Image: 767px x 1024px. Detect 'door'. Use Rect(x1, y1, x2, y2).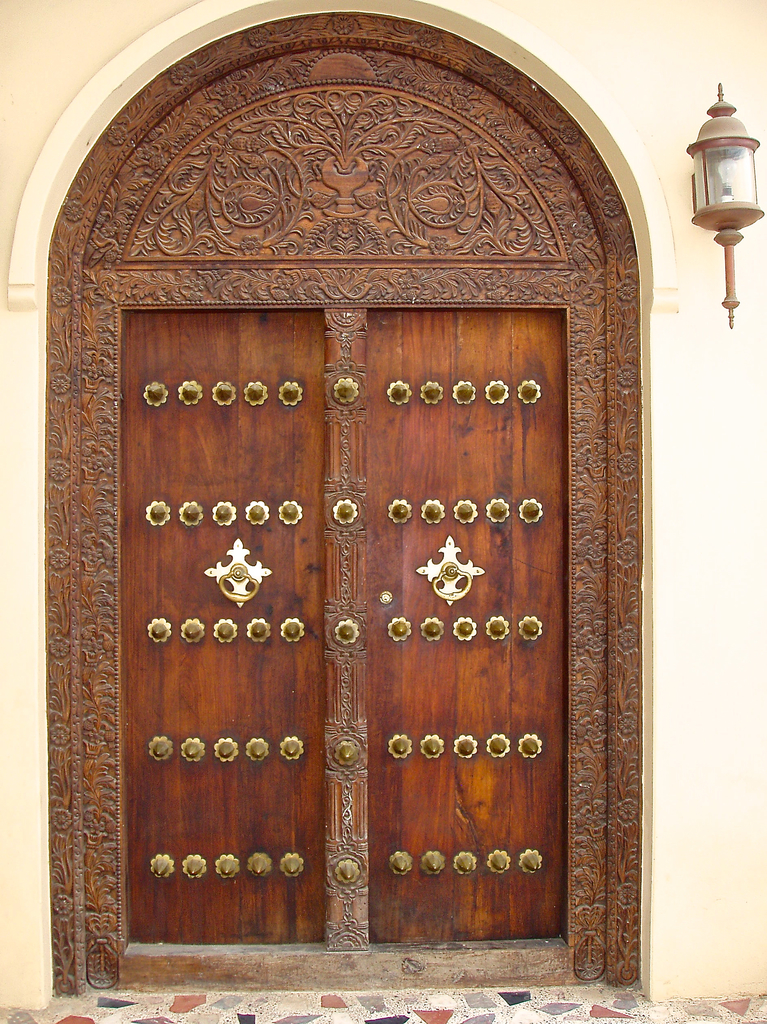
Rect(129, 300, 547, 925).
